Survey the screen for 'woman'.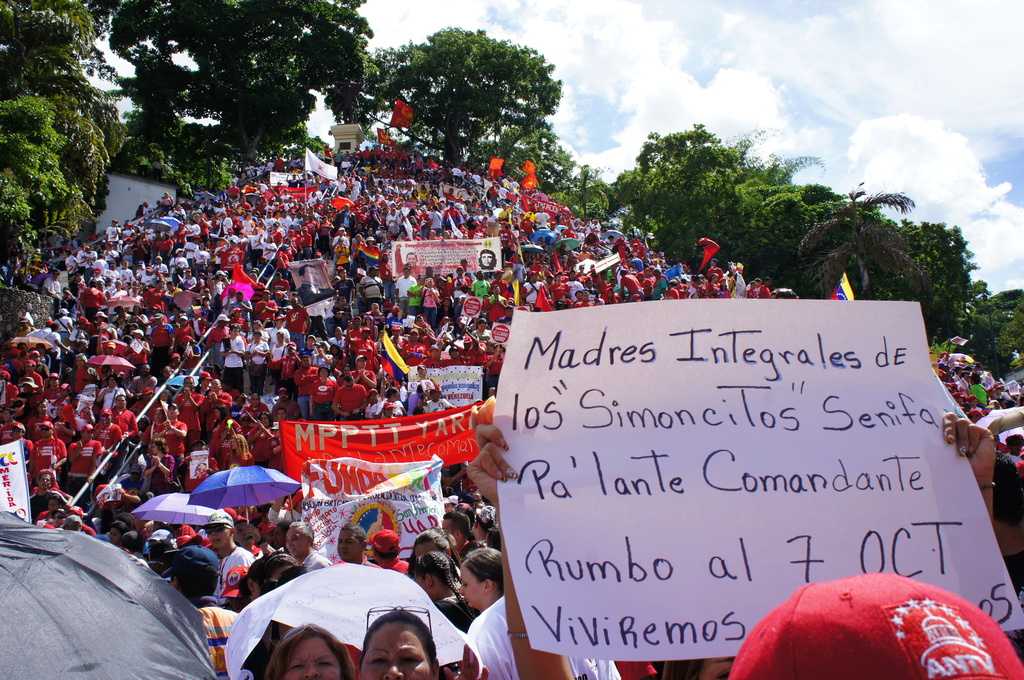
Survey found: (x1=111, y1=524, x2=127, y2=542).
